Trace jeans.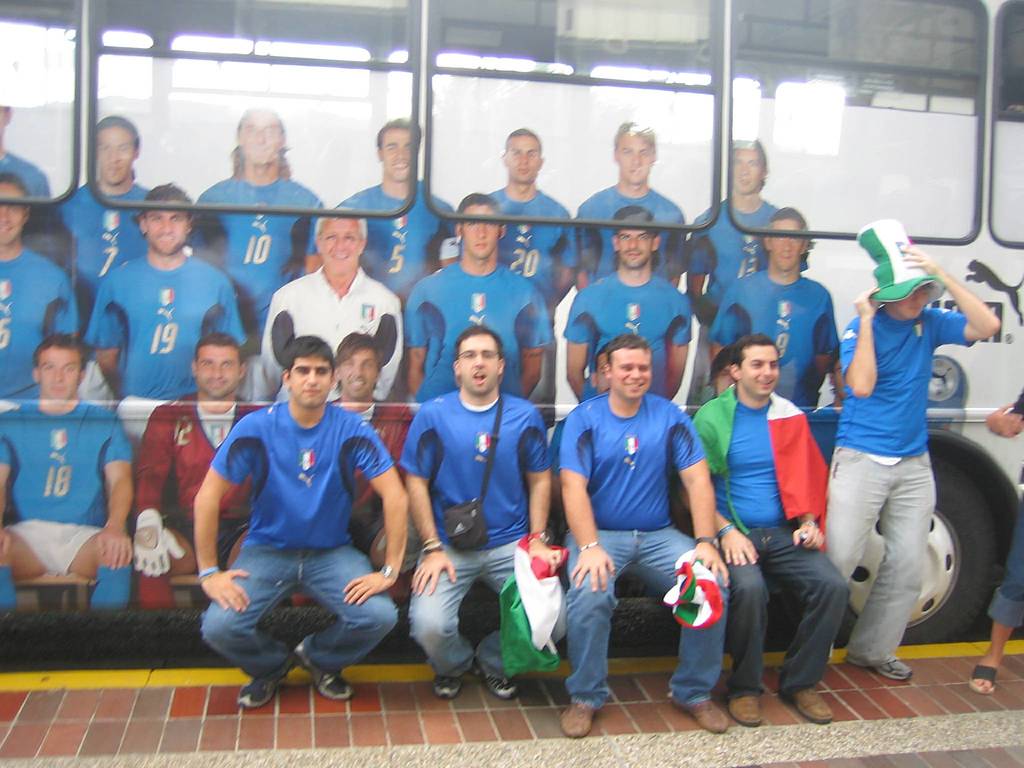
Traced to BBox(988, 493, 1023, 637).
